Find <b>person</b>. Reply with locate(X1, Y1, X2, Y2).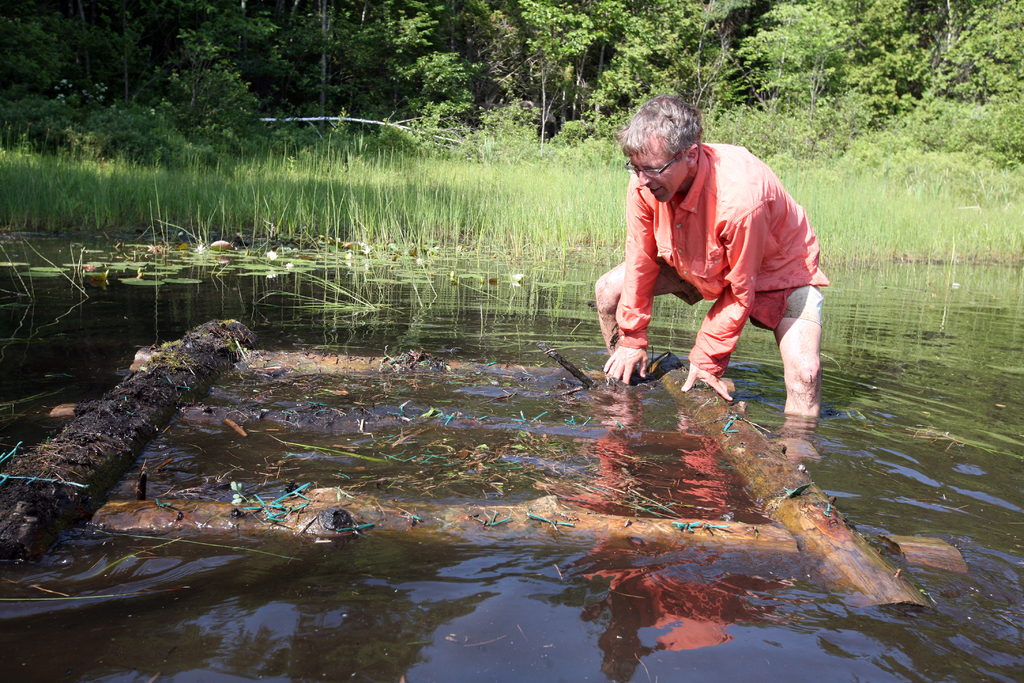
locate(610, 85, 826, 440).
